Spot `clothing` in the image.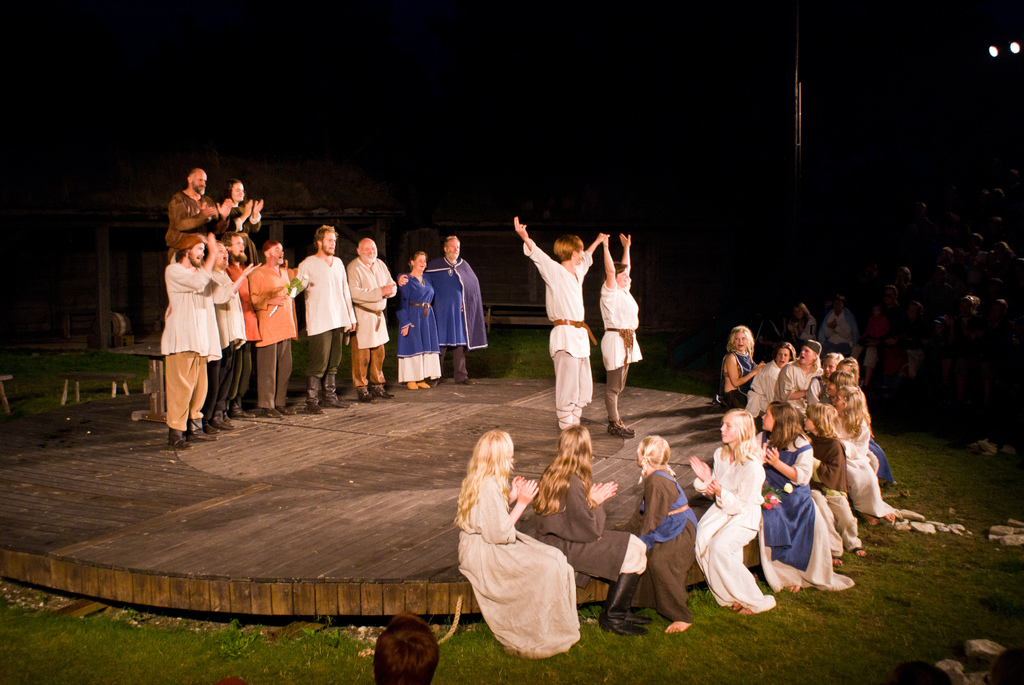
`clothing` found at 747 356 783 414.
